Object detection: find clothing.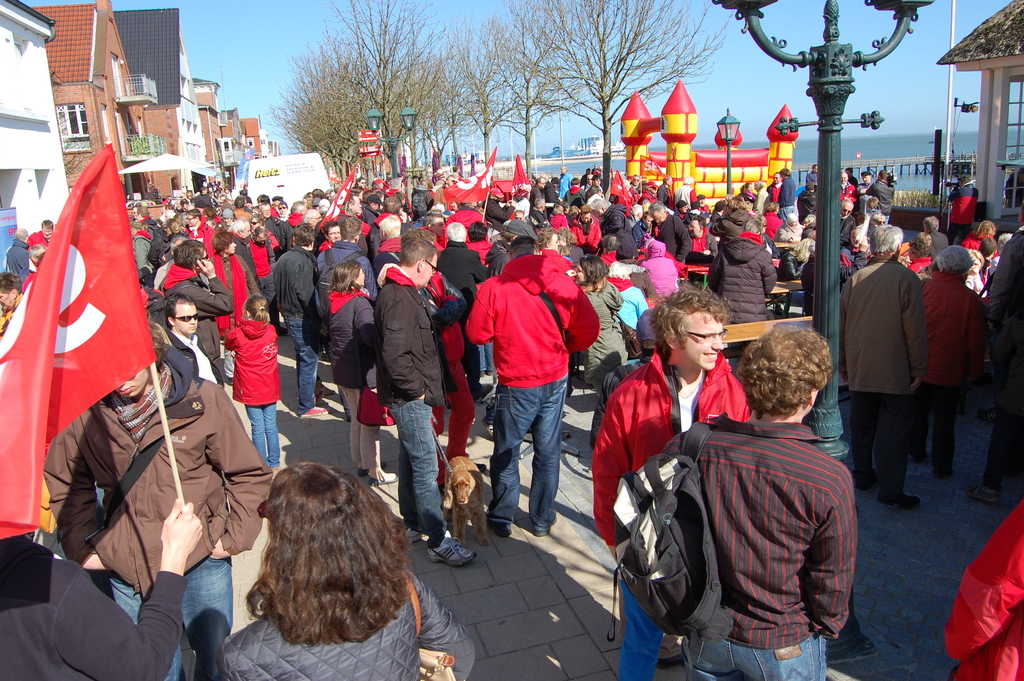
366:205:380:226.
